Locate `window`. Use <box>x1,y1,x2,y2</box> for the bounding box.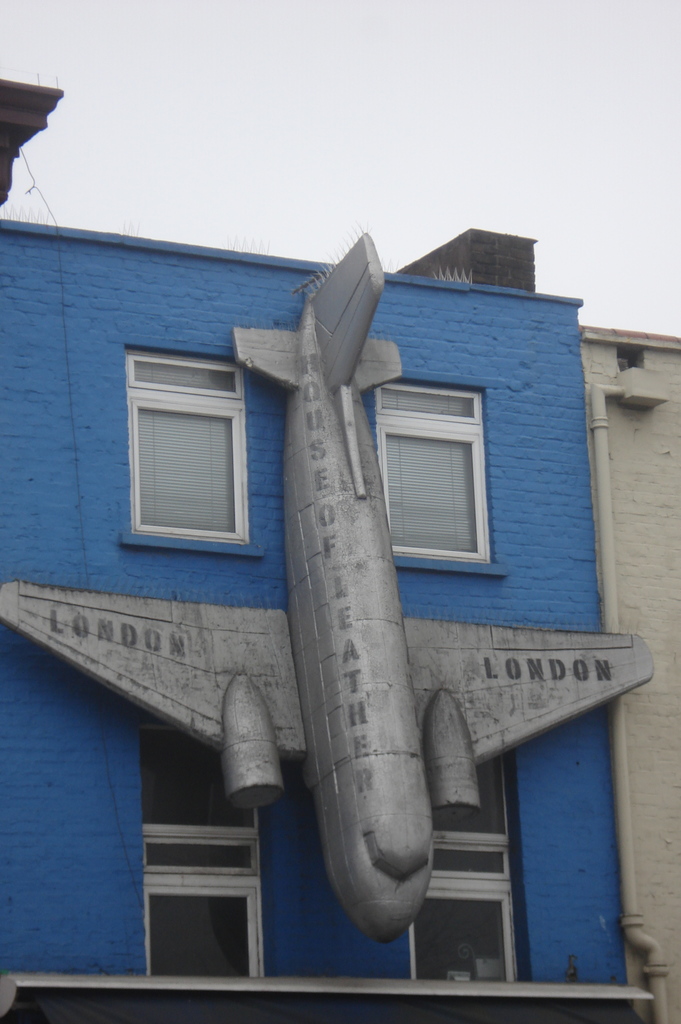
<box>140,707,268,984</box>.
